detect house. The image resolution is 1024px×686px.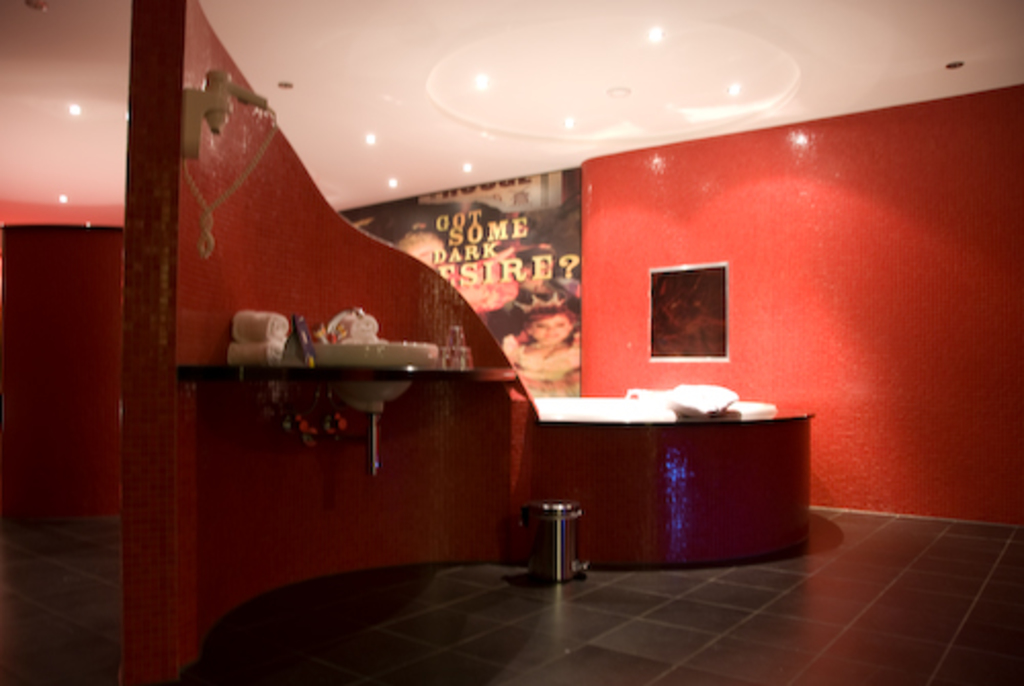
2:0:1022:684.
